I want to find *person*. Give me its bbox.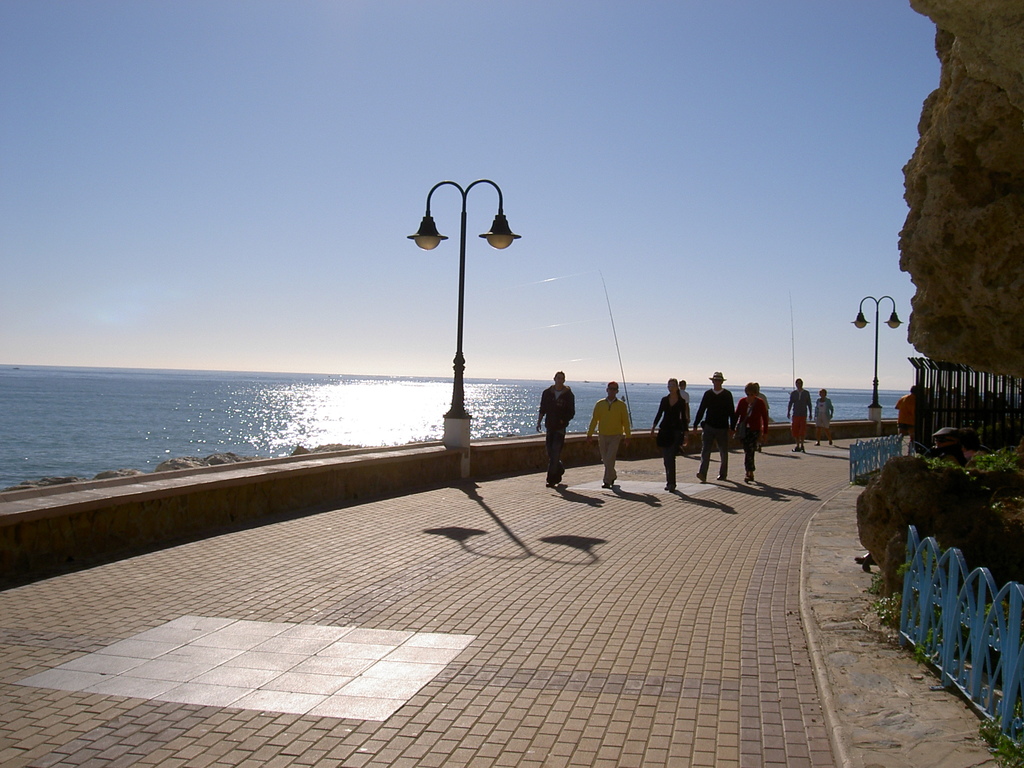
<bbox>588, 374, 636, 490</bbox>.
